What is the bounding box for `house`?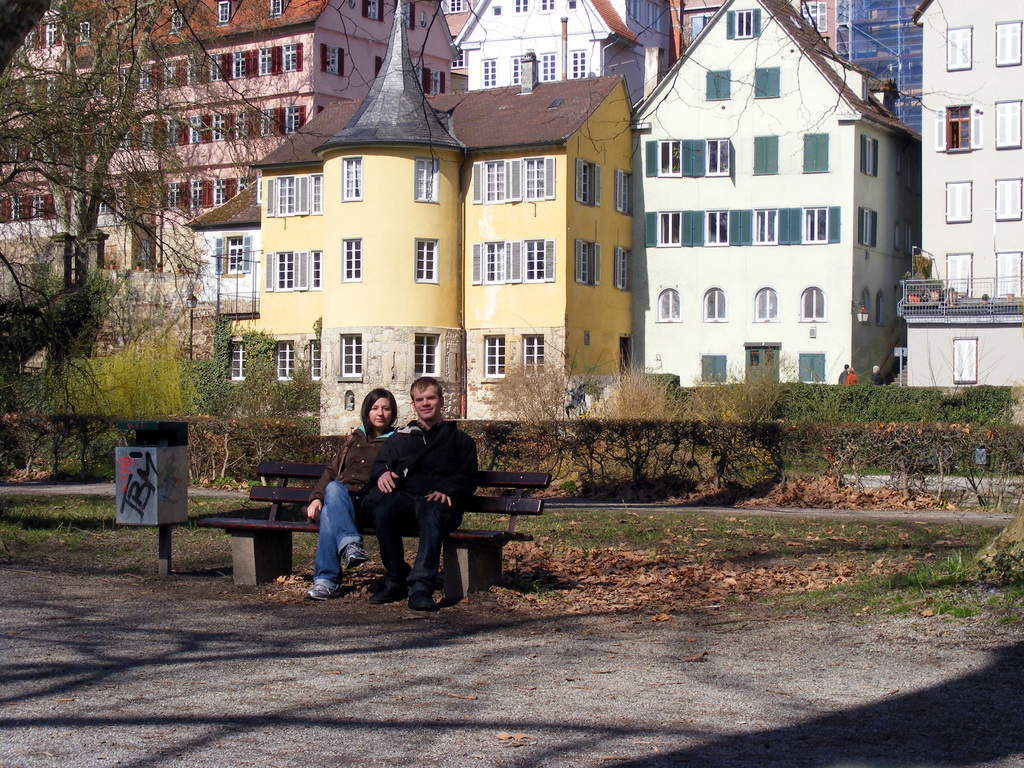
<bbox>908, 0, 1023, 384</bbox>.
